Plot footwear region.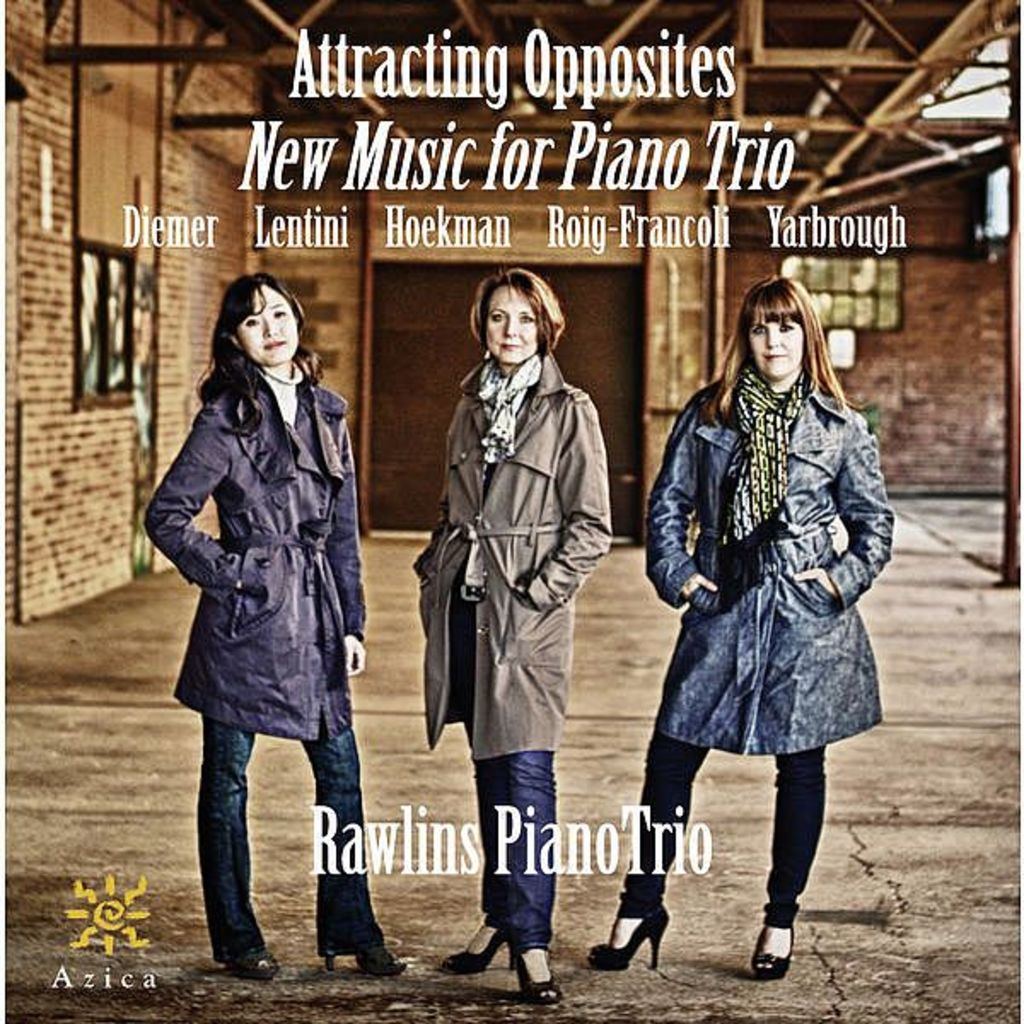
Plotted at l=319, t=940, r=404, b=978.
